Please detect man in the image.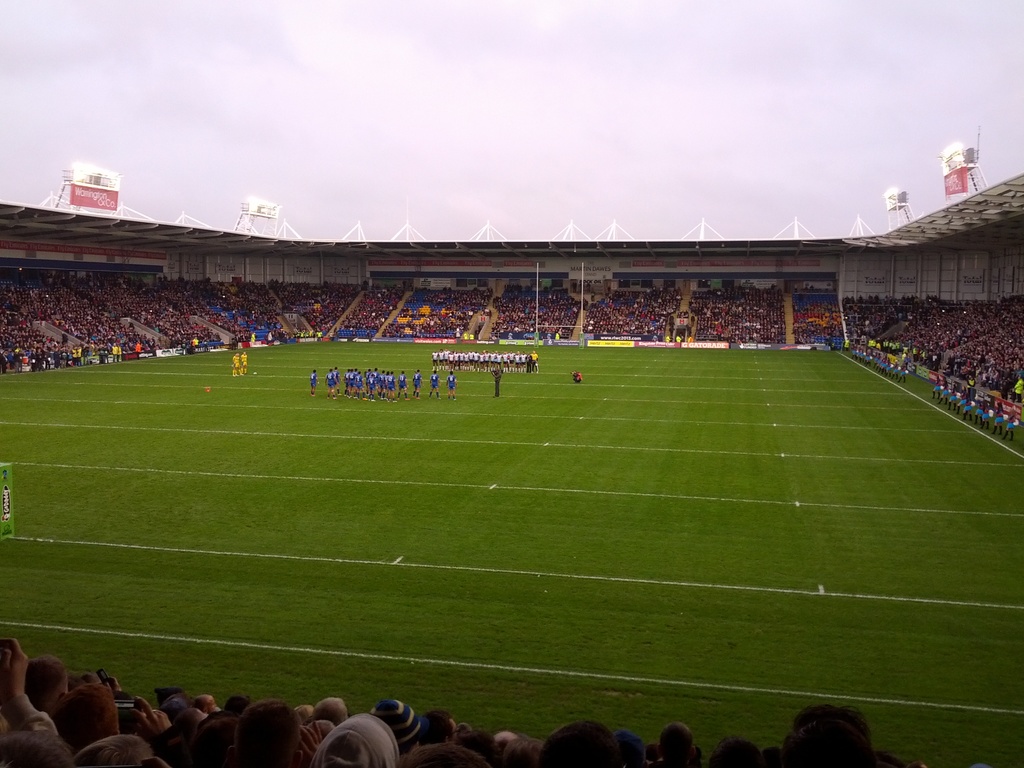
[x1=776, y1=693, x2=881, y2=767].
